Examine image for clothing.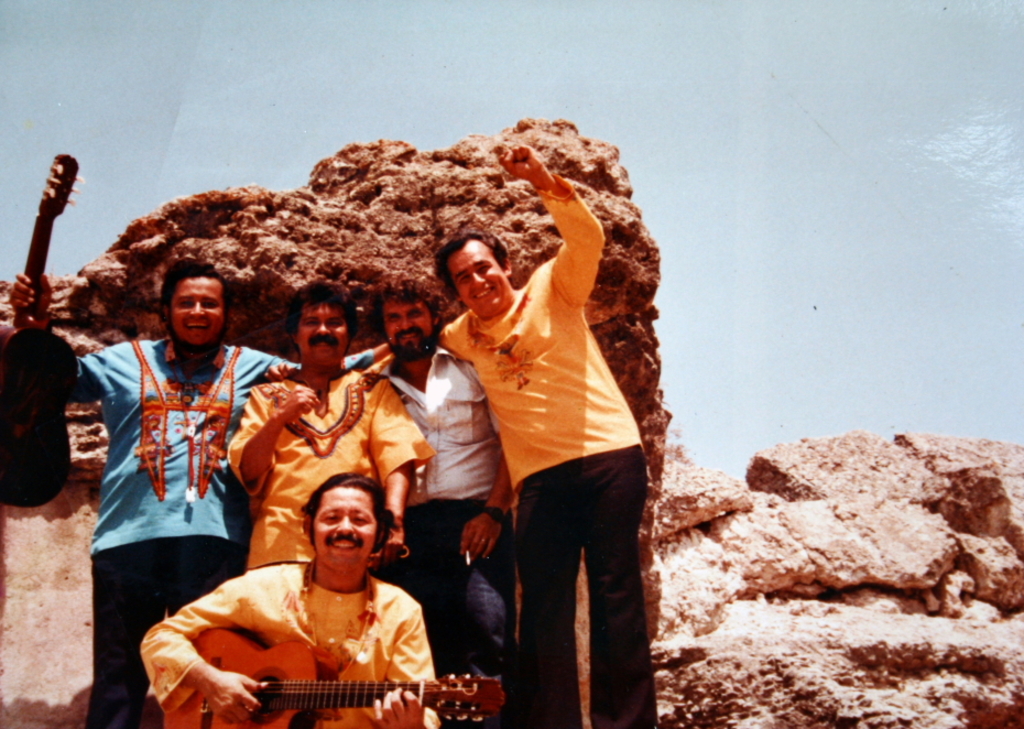
Examination result: region(436, 161, 665, 728).
